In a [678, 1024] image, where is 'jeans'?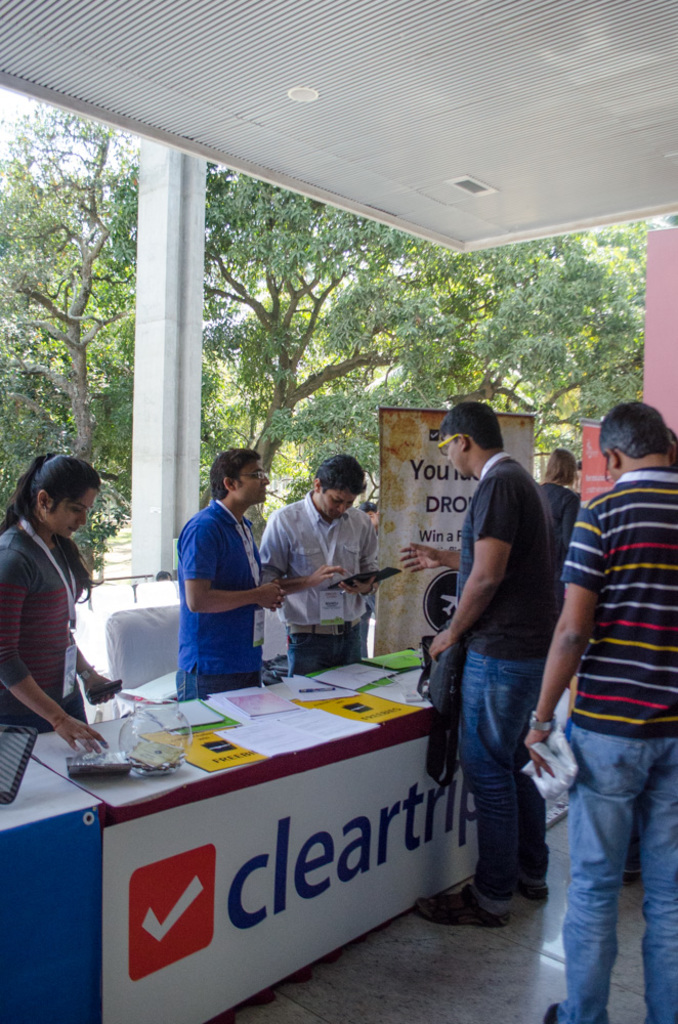
[176,665,261,699].
